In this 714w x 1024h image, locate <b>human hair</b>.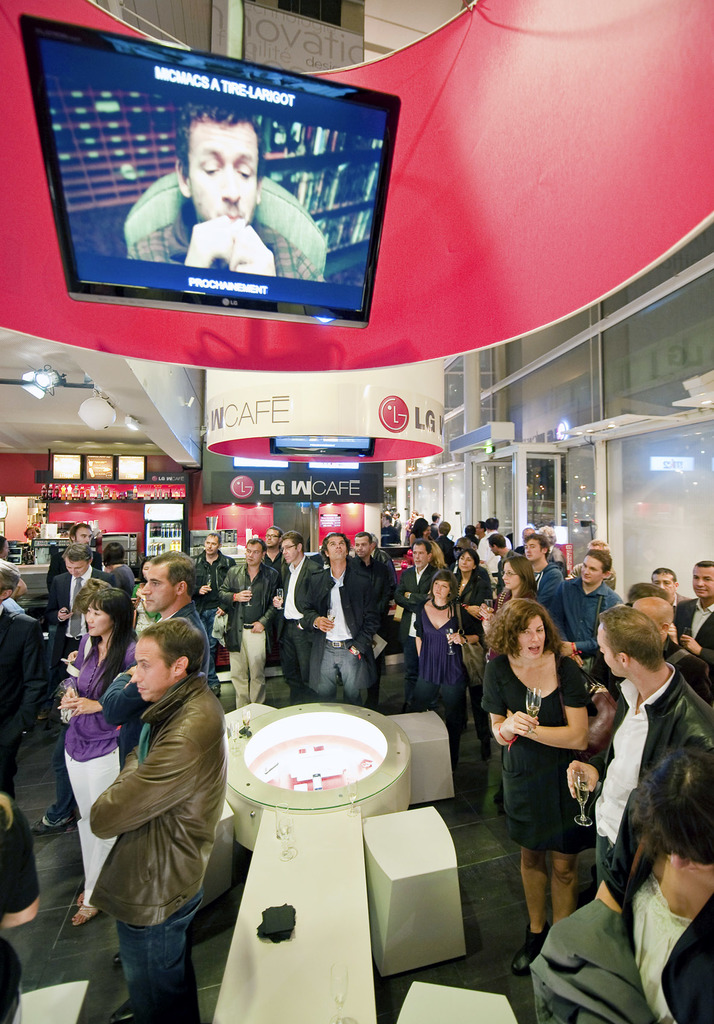
Bounding box: l=64, t=541, r=92, b=569.
